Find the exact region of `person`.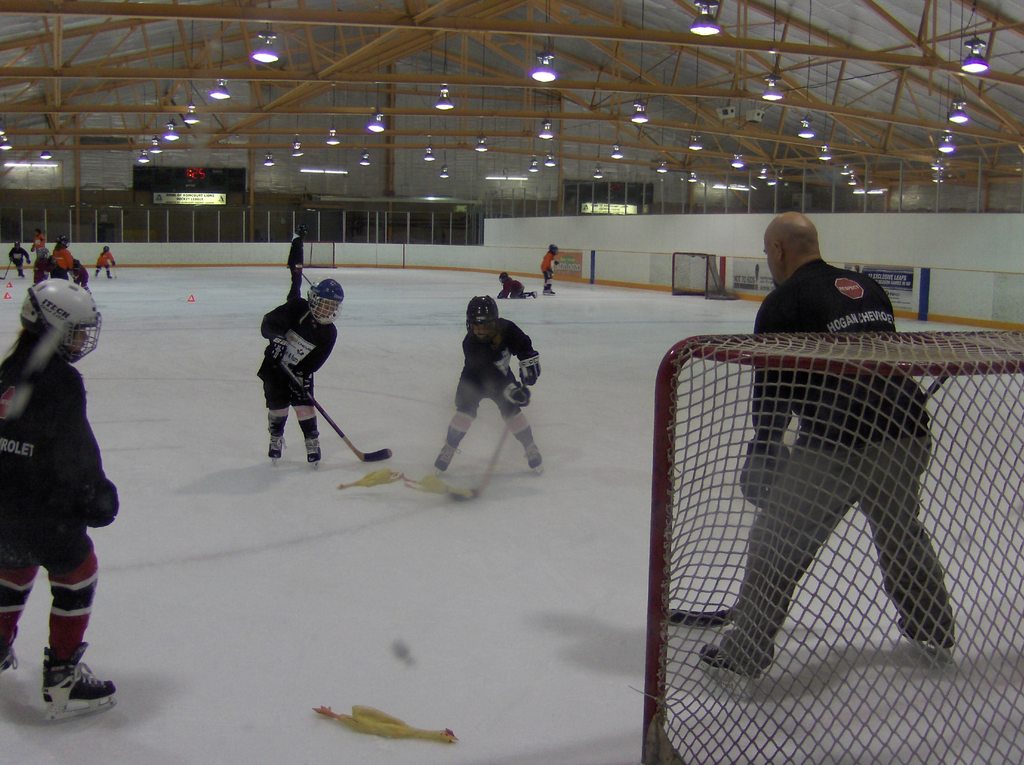
Exact region: box(285, 222, 309, 300).
